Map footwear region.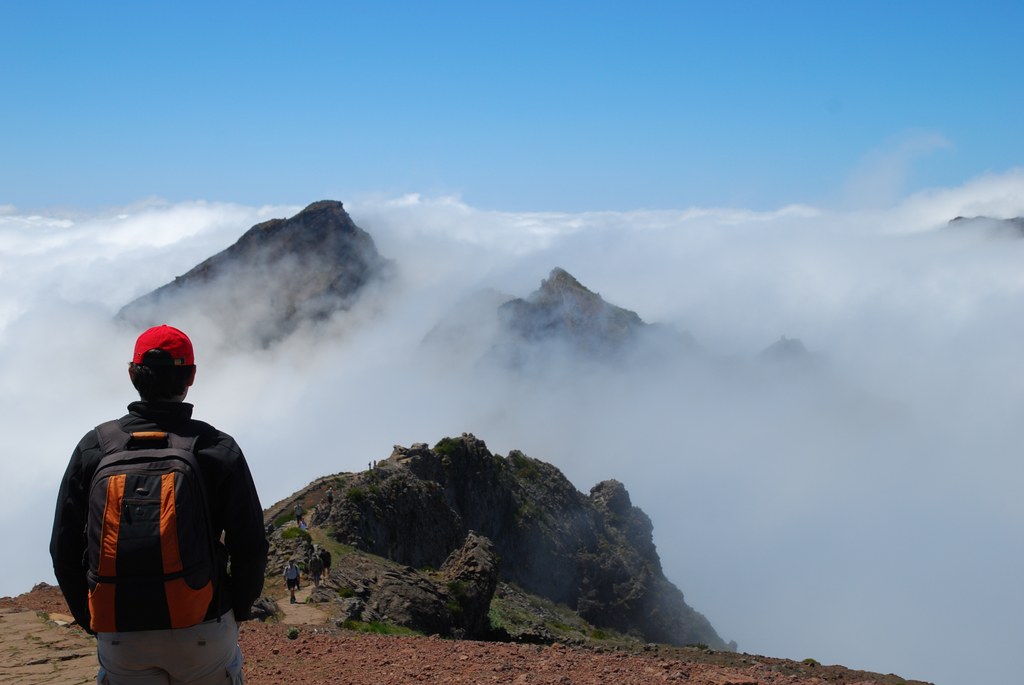
Mapped to left=289, top=597, right=294, bottom=603.
